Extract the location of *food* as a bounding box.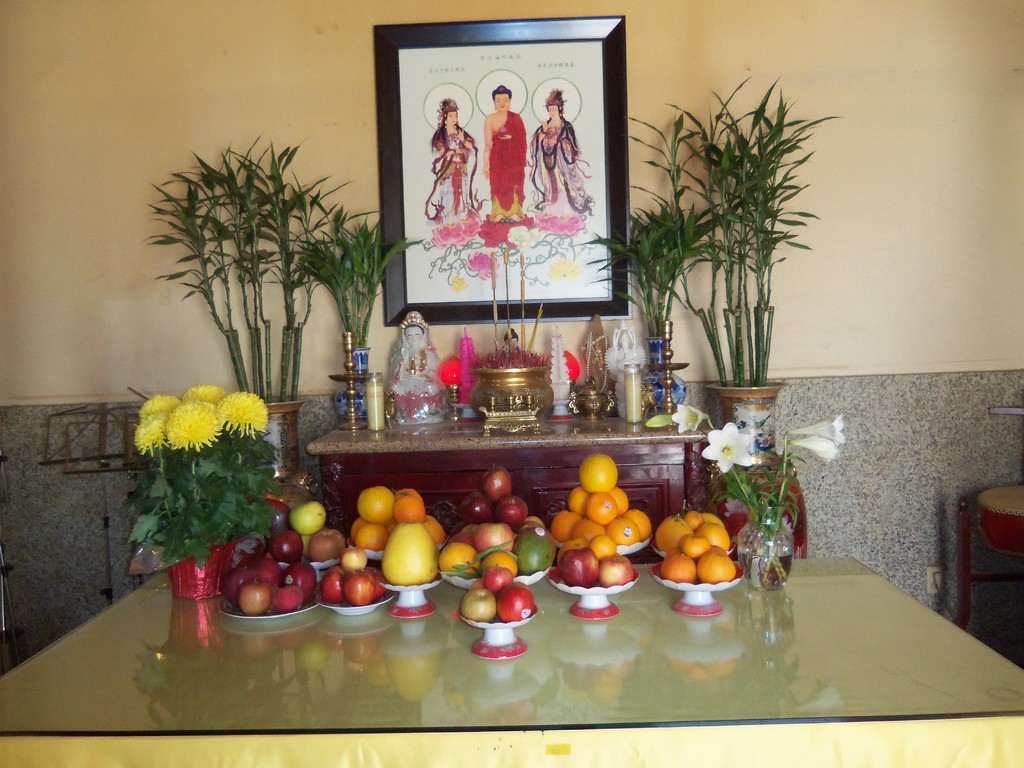
left=708, top=543, right=728, bottom=556.
